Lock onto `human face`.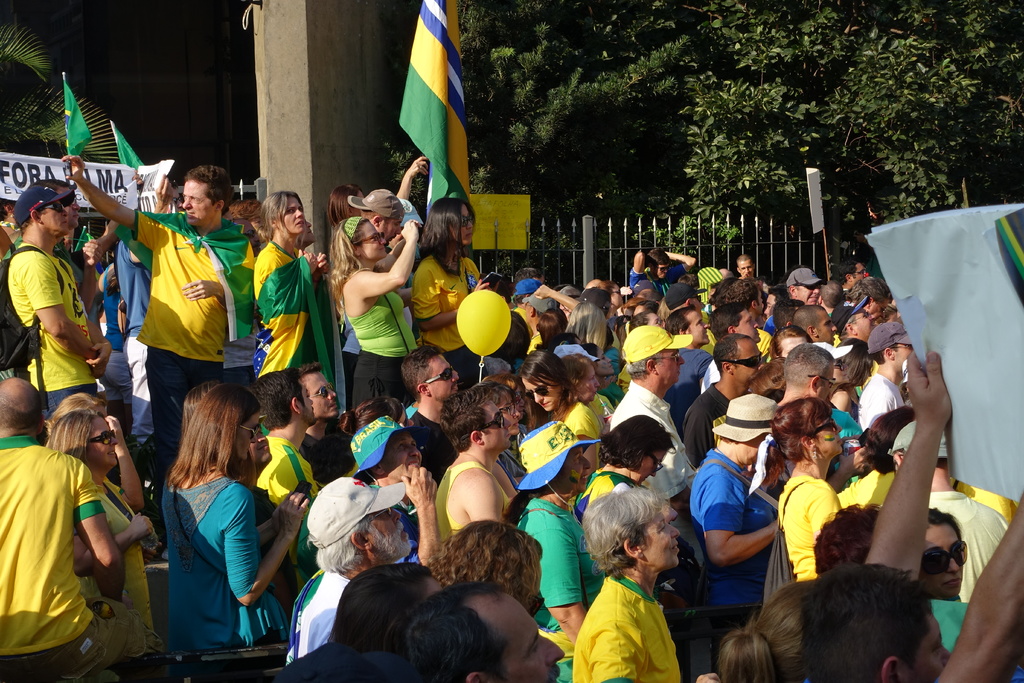
Locked: <box>565,445,590,493</box>.
